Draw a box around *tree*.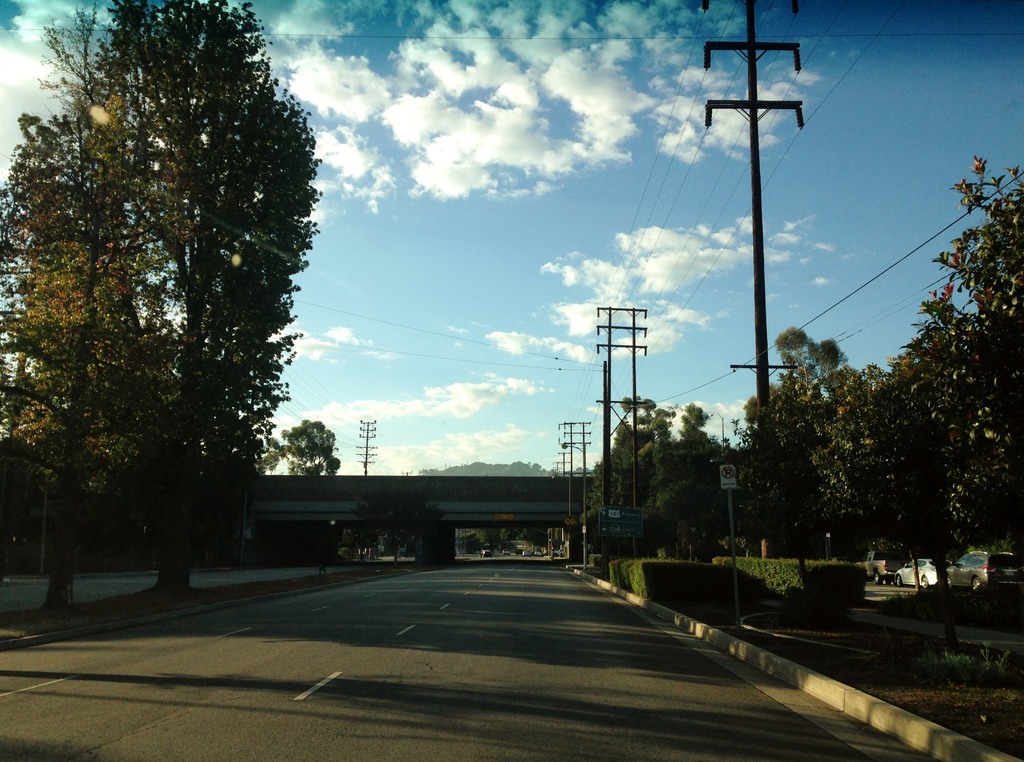
(278,415,344,479).
